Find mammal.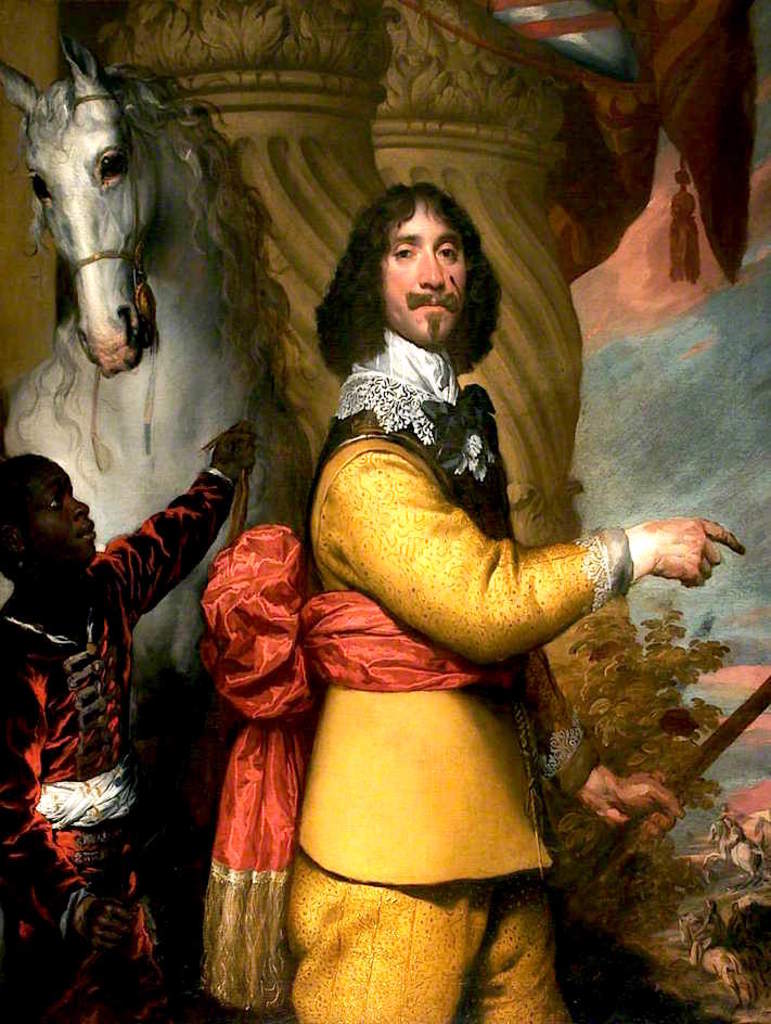
x1=0 y1=437 x2=269 y2=1023.
